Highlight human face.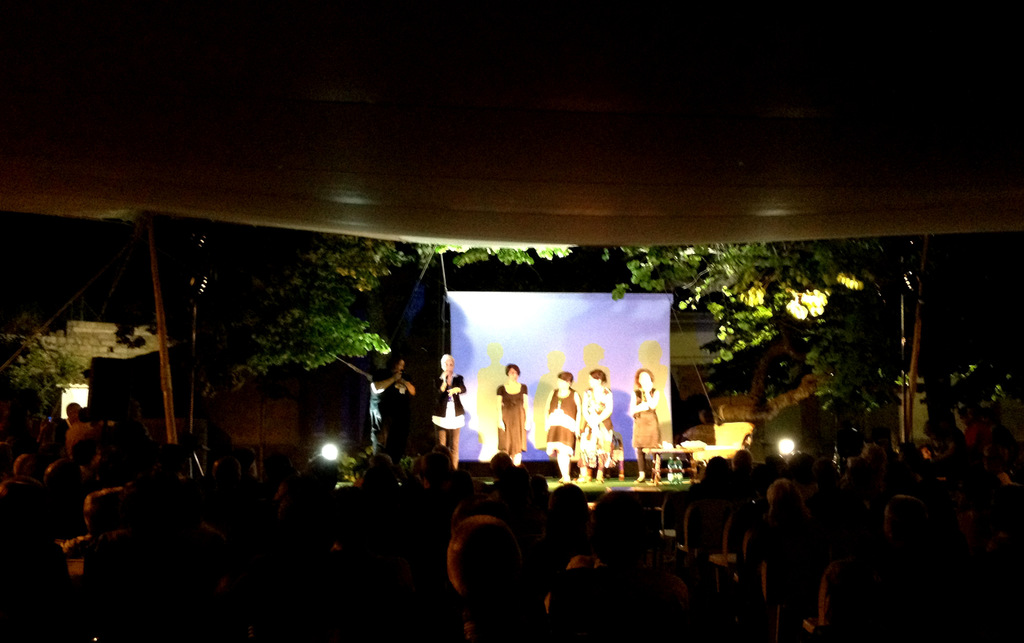
Highlighted region: bbox(558, 374, 566, 391).
